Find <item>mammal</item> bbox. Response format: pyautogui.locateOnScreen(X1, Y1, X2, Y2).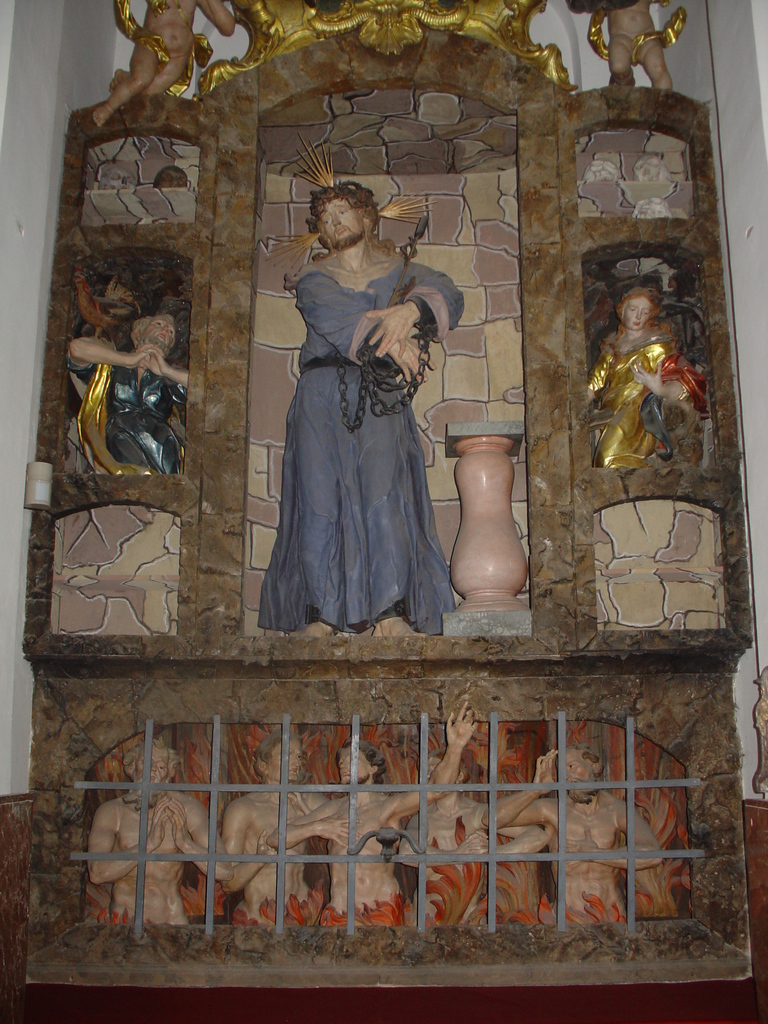
pyautogui.locateOnScreen(604, 0, 673, 88).
